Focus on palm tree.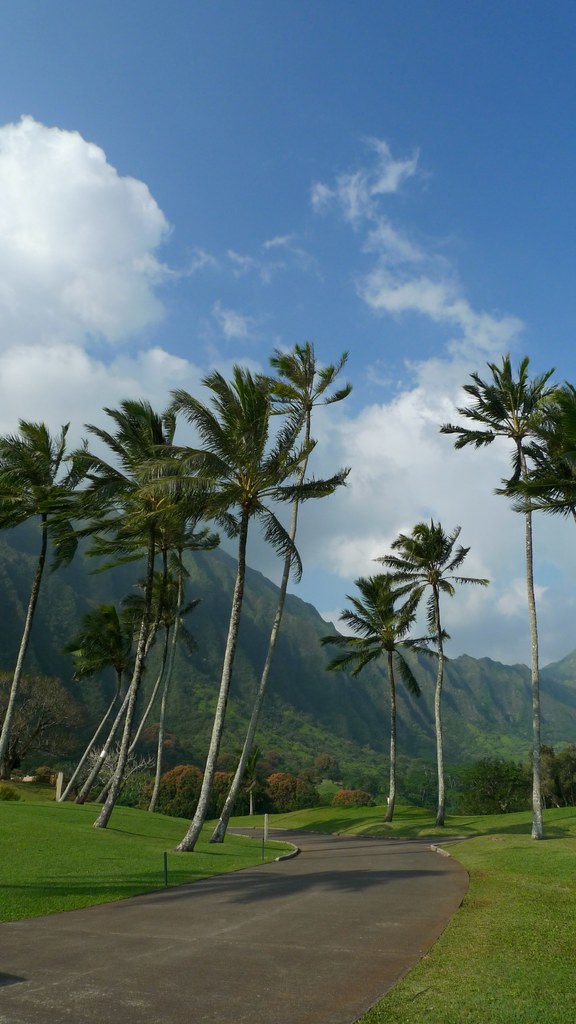
Focused at box=[222, 335, 334, 476].
